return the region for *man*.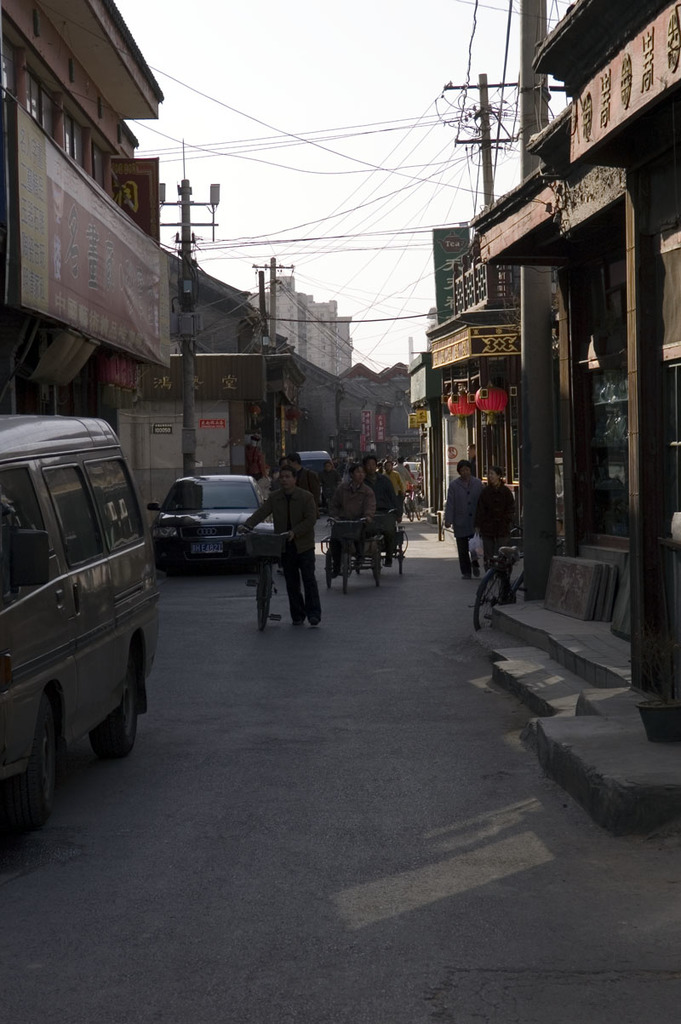
[342, 461, 400, 562].
